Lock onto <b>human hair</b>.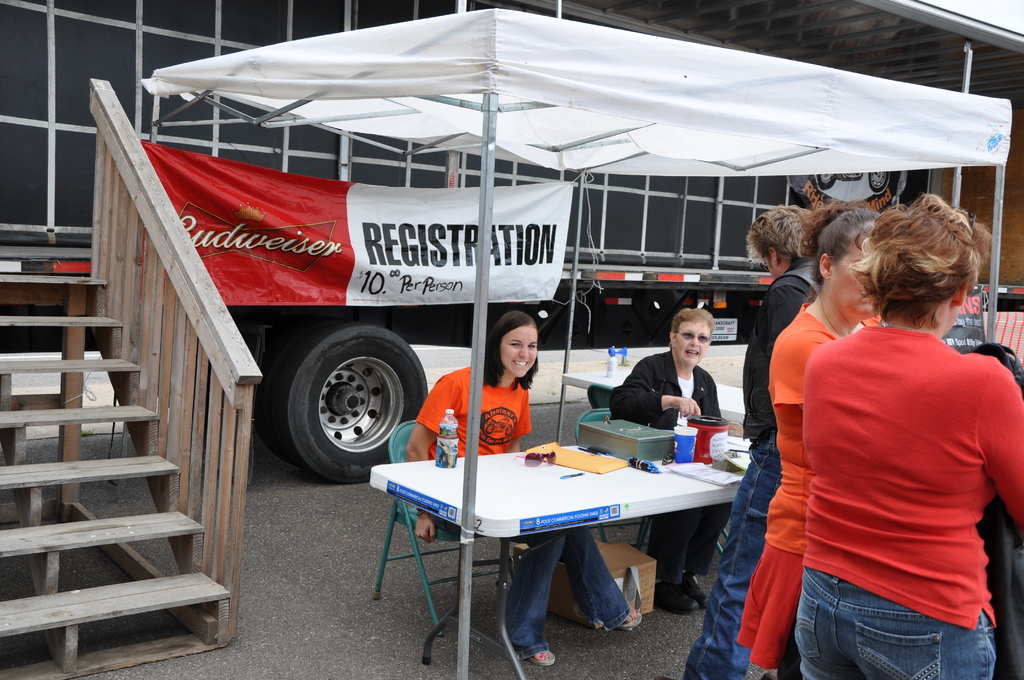
Locked: (x1=744, y1=203, x2=821, y2=268).
